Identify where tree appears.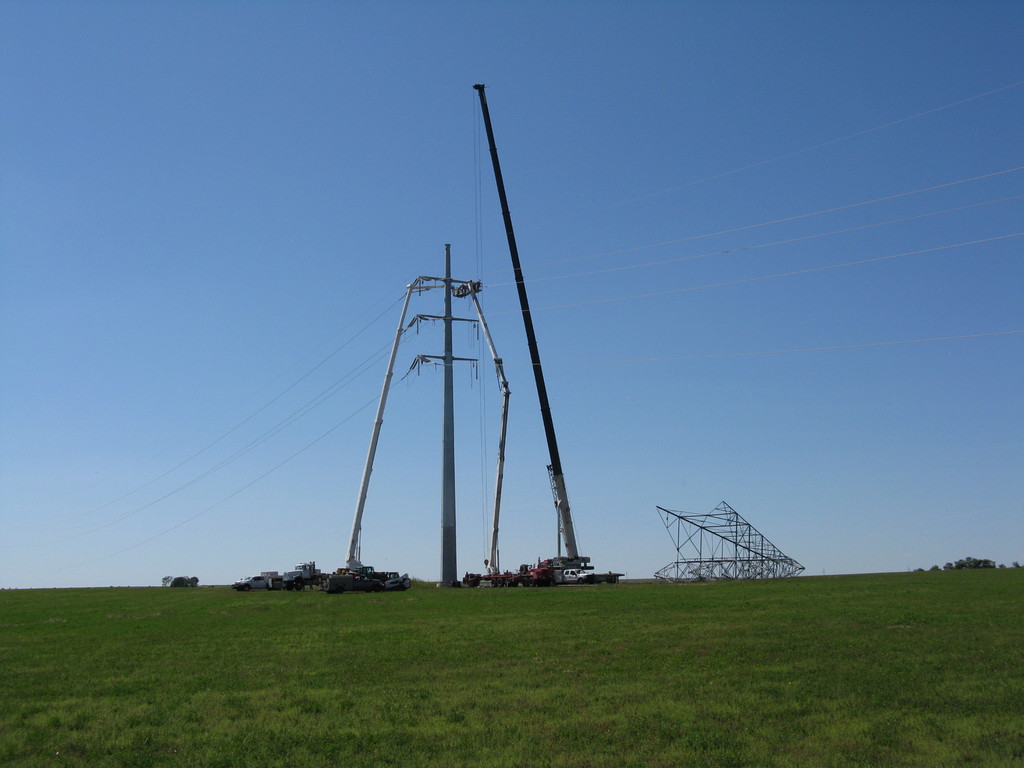
Appears at 929, 563, 944, 570.
